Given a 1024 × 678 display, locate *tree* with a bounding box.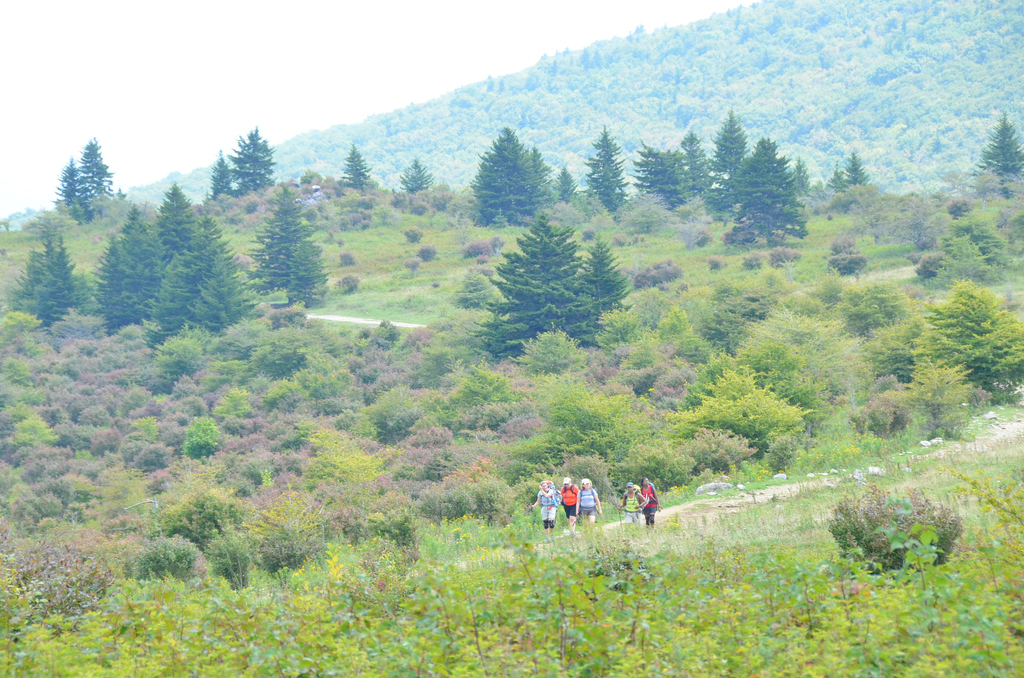
Located: <region>975, 104, 1023, 184</region>.
